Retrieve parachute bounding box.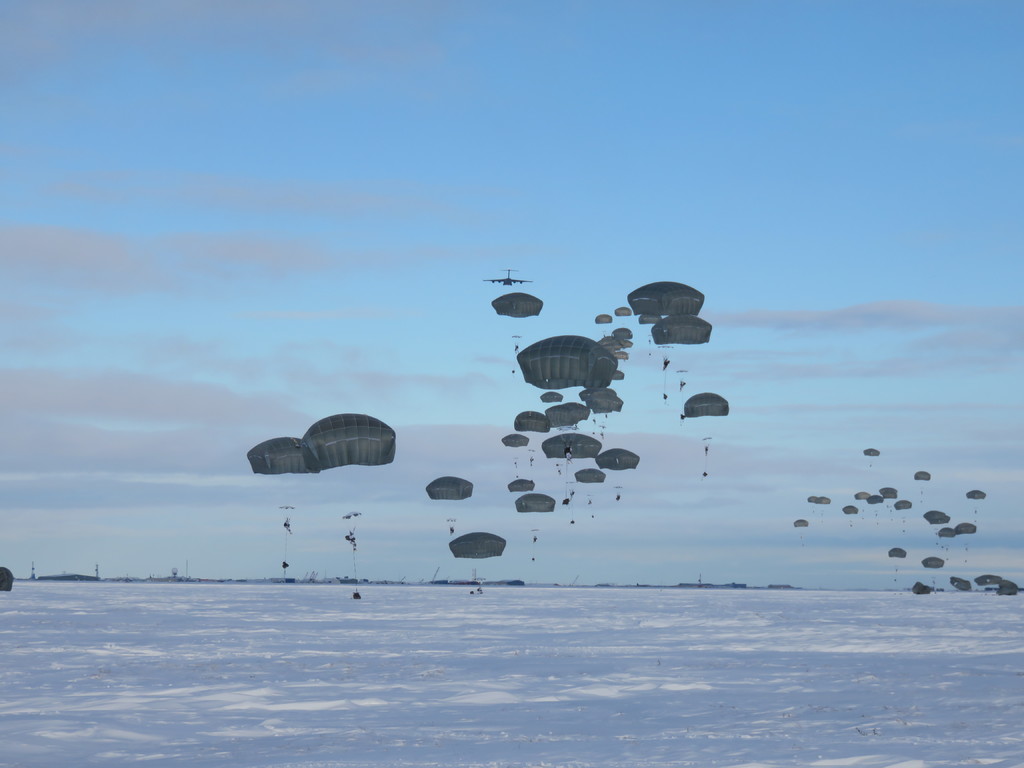
Bounding box: <region>596, 341, 618, 357</region>.
